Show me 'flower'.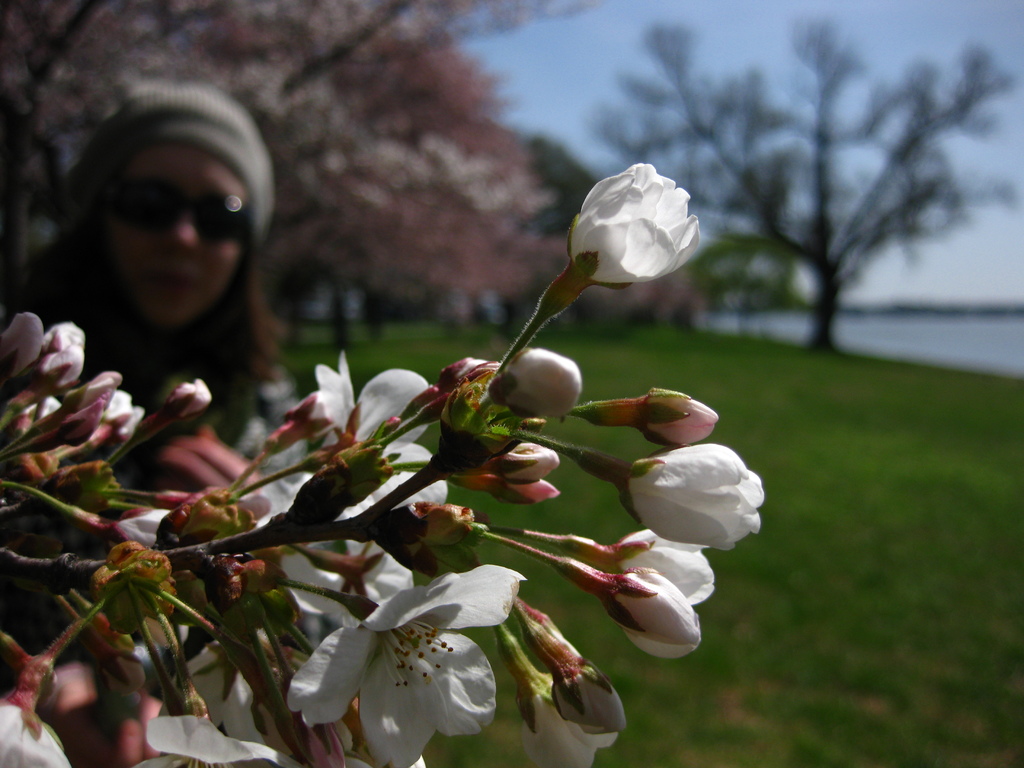
'flower' is here: [left=551, top=656, right=627, bottom=749].
